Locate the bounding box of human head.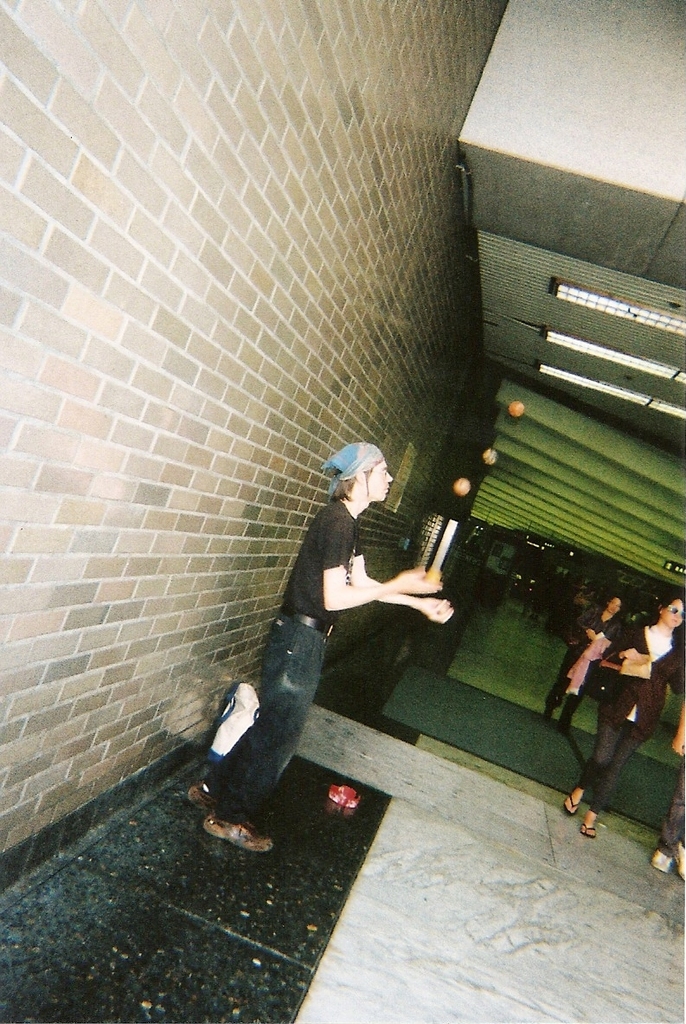
Bounding box: bbox=[660, 590, 684, 631].
